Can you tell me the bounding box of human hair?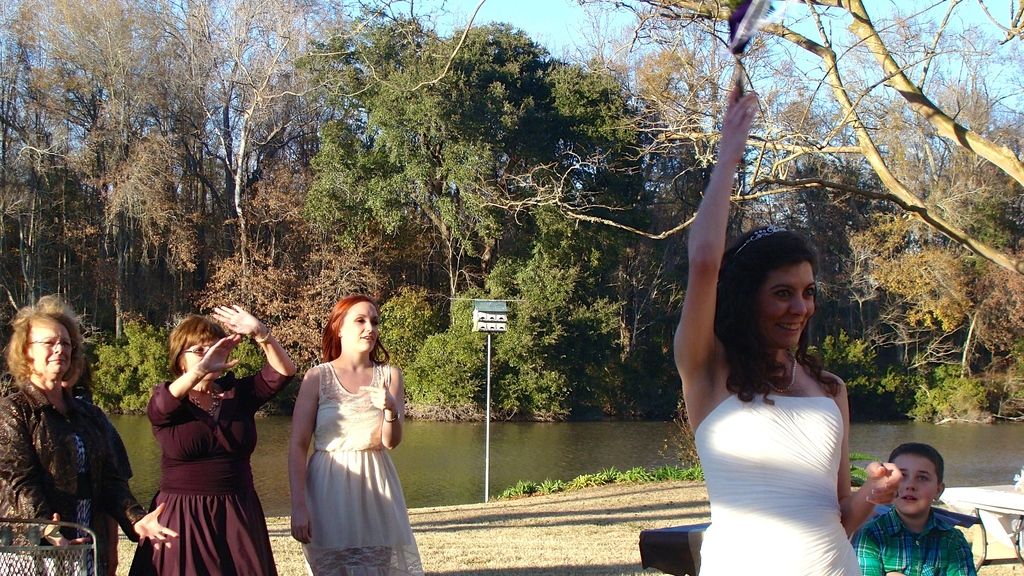
x1=323 y1=297 x2=393 y2=364.
